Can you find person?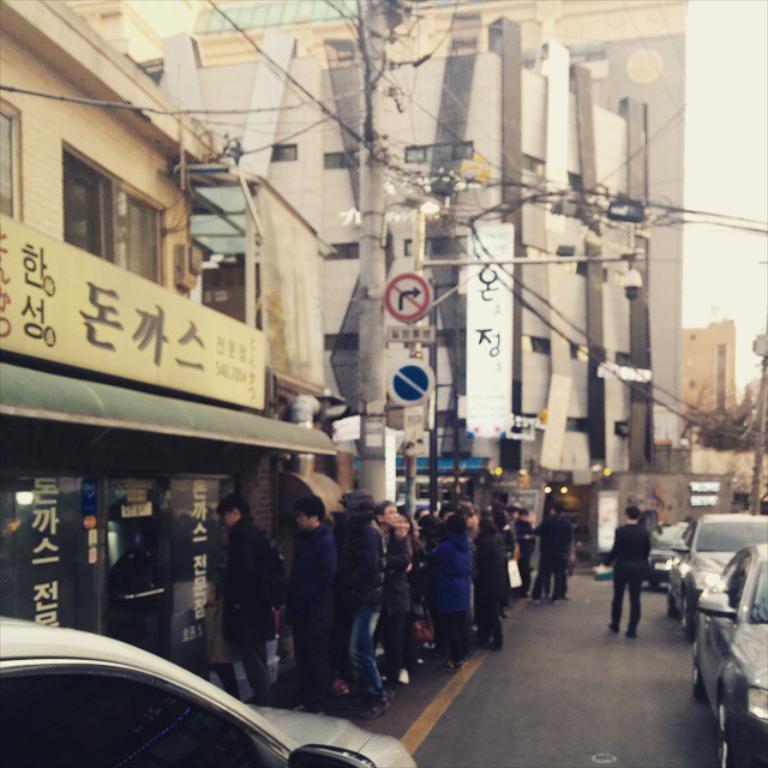
Yes, bounding box: [left=524, top=499, right=576, bottom=602].
